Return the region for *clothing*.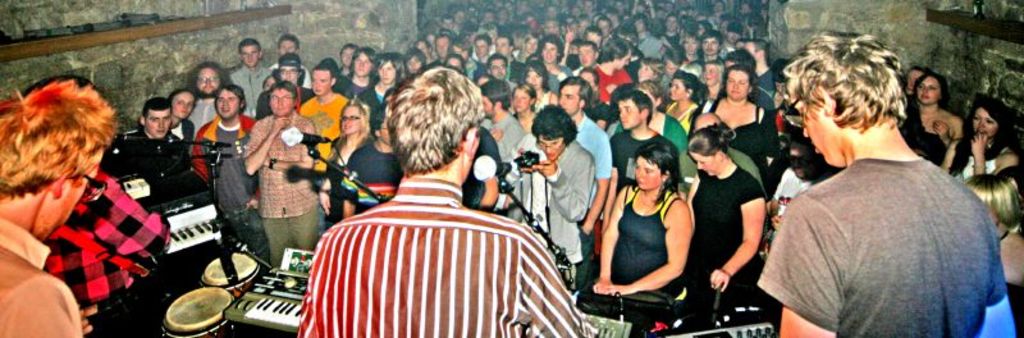
682, 151, 772, 307.
